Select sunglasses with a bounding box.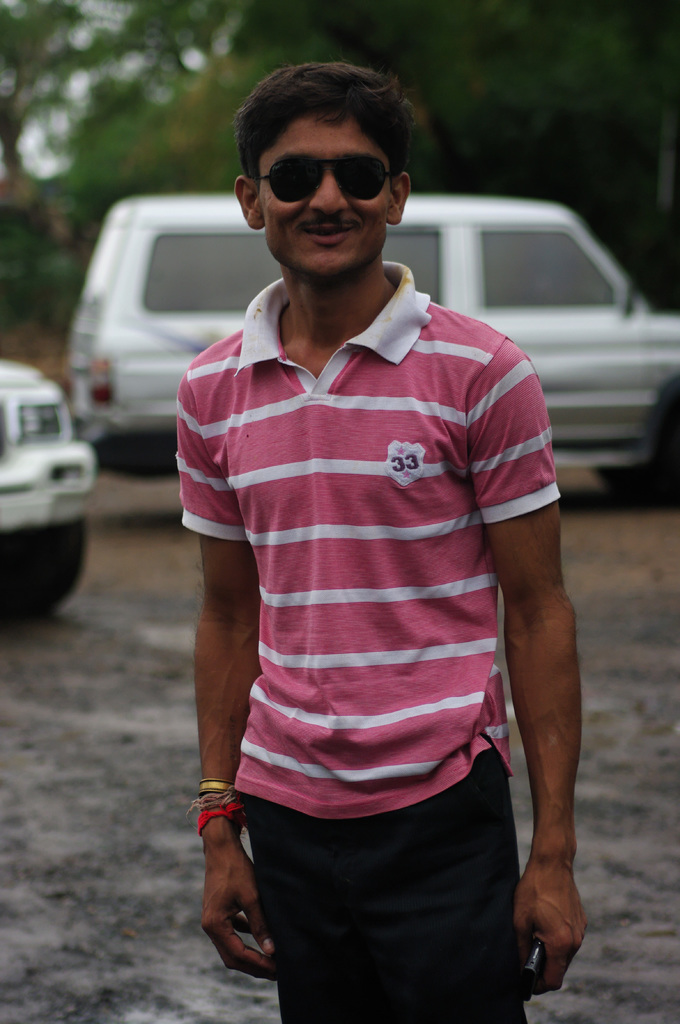
258/153/400/200.
